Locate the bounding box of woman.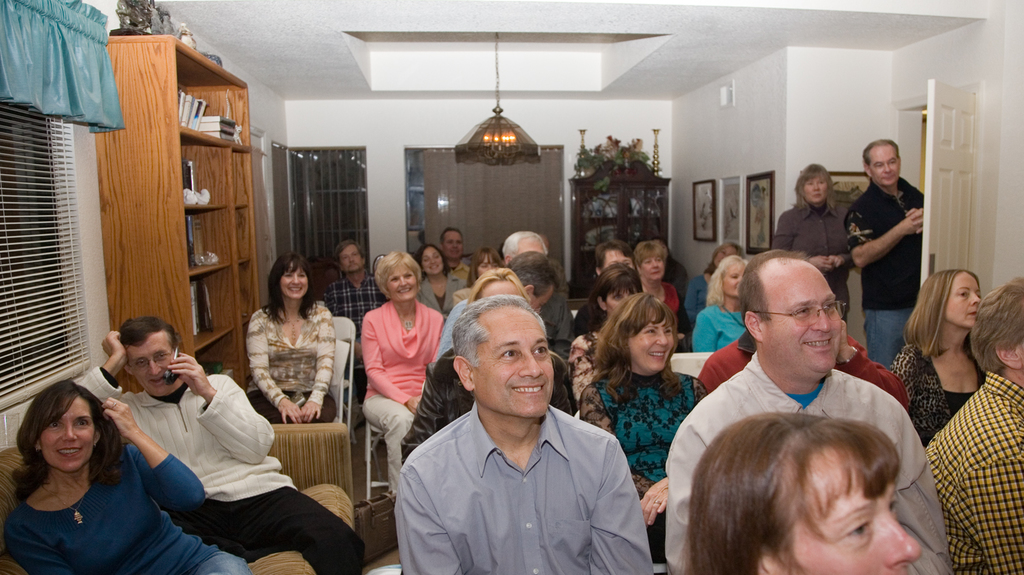
Bounding box: [451,249,507,307].
